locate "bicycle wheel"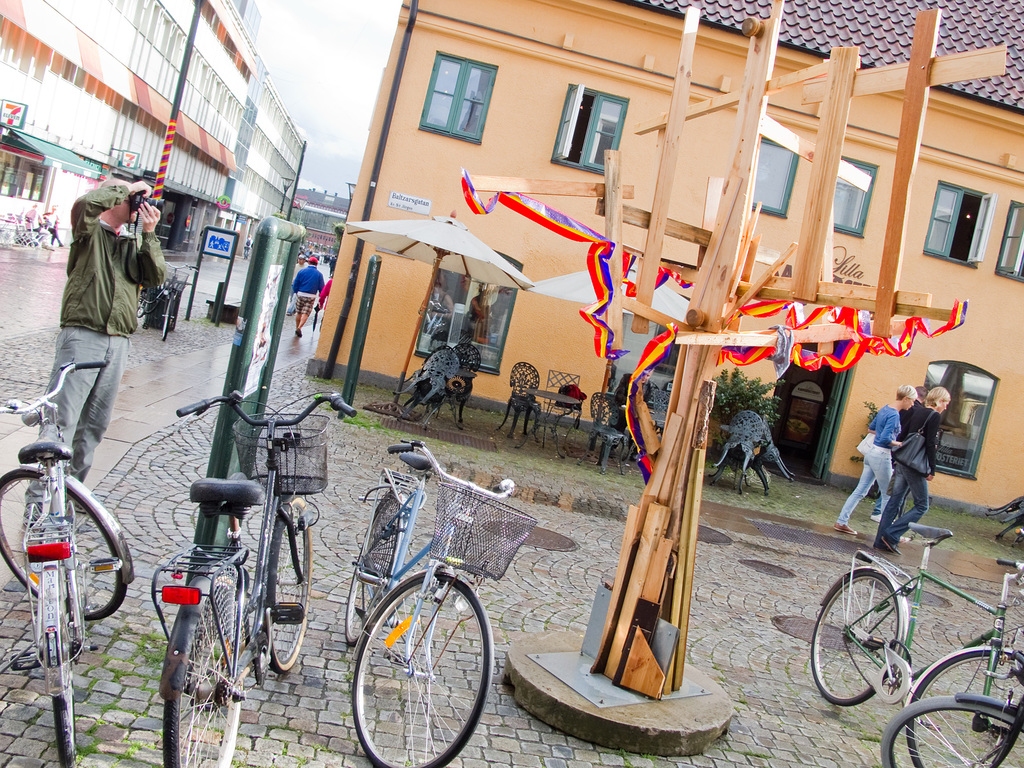
{"left": 164, "top": 289, "right": 173, "bottom": 346}
